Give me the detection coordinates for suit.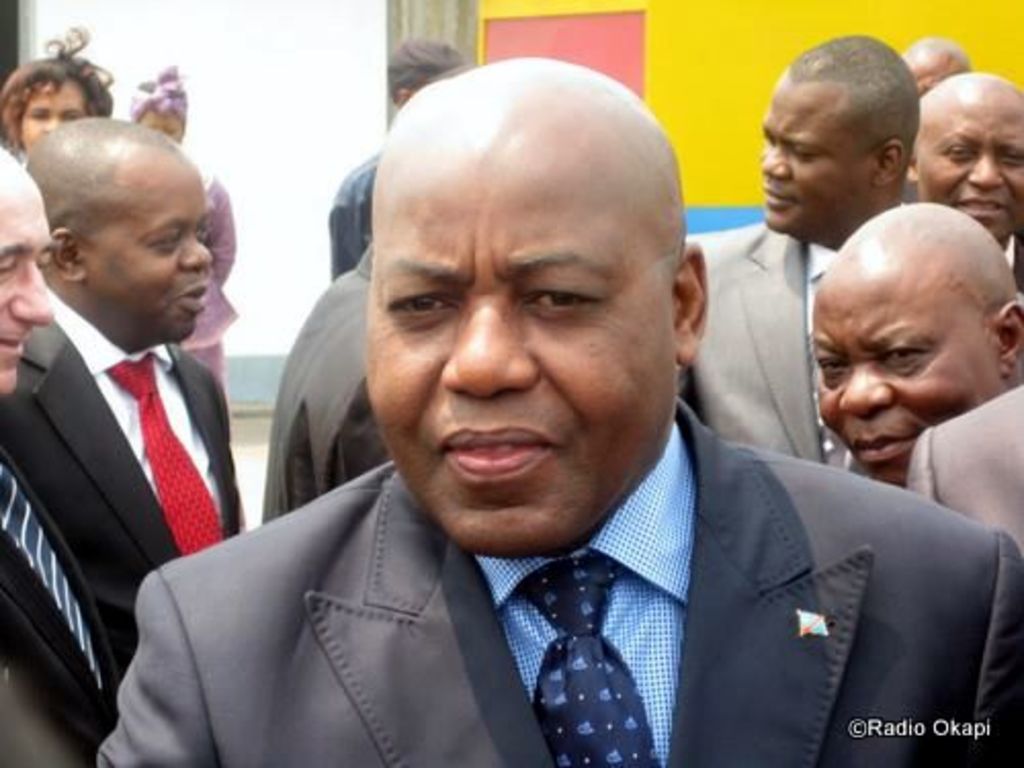
rect(676, 219, 868, 477).
